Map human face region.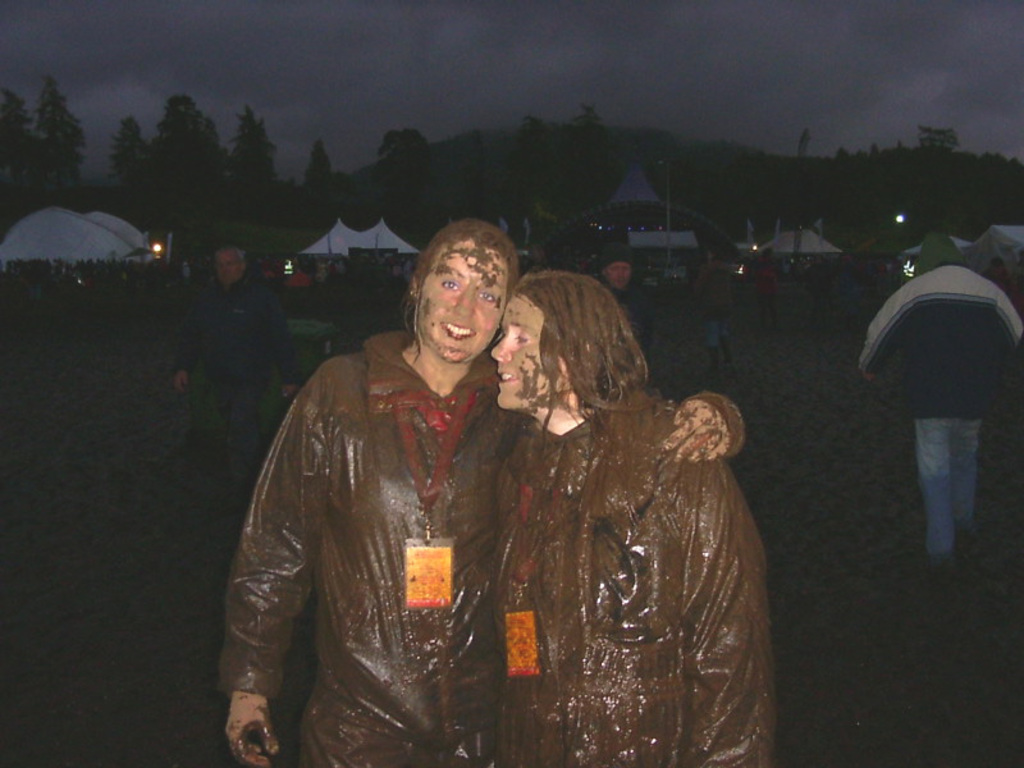
Mapped to {"x1": 604, "y1": 260, "x2": 632, "y2": 291}.
